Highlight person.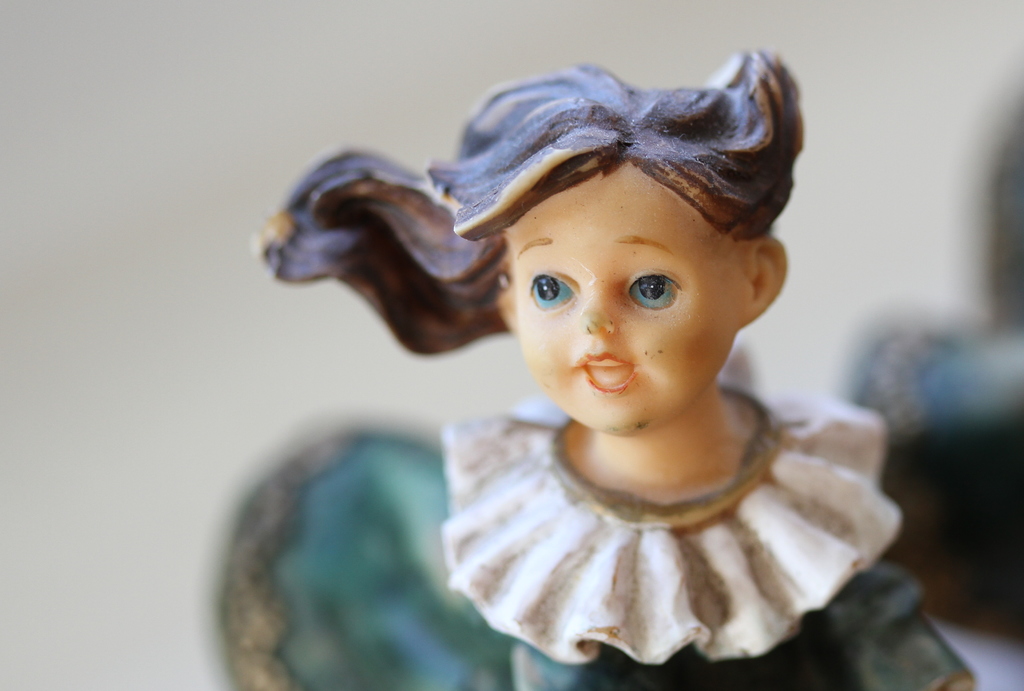
Highlighted region: rect(227, 54, 966, 690).
